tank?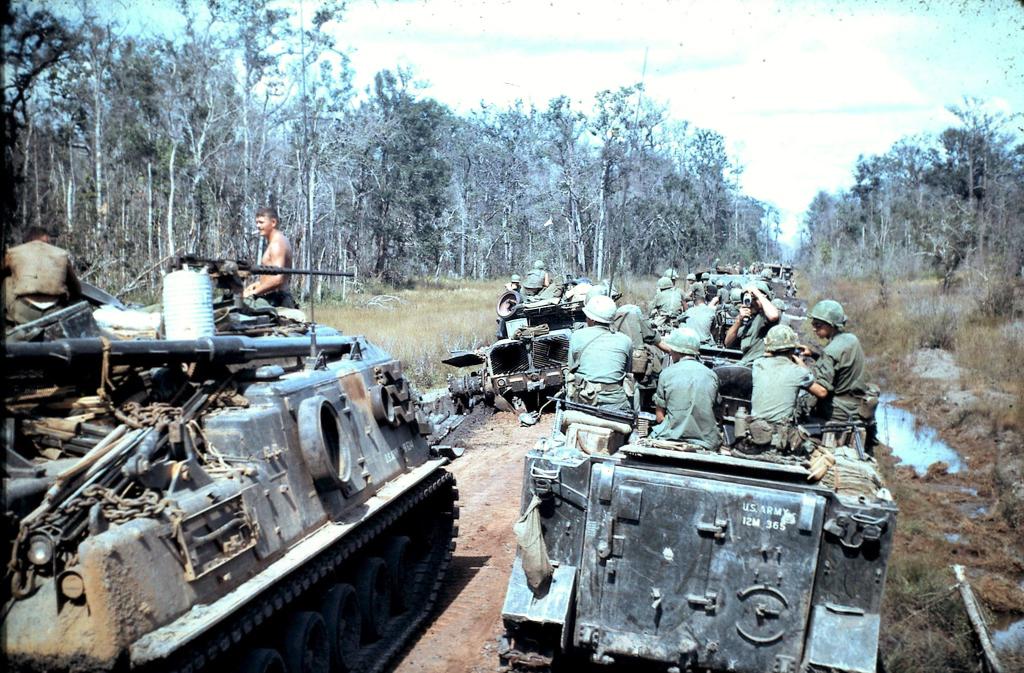
(left=0, top=247, right=466, bottom=672)
